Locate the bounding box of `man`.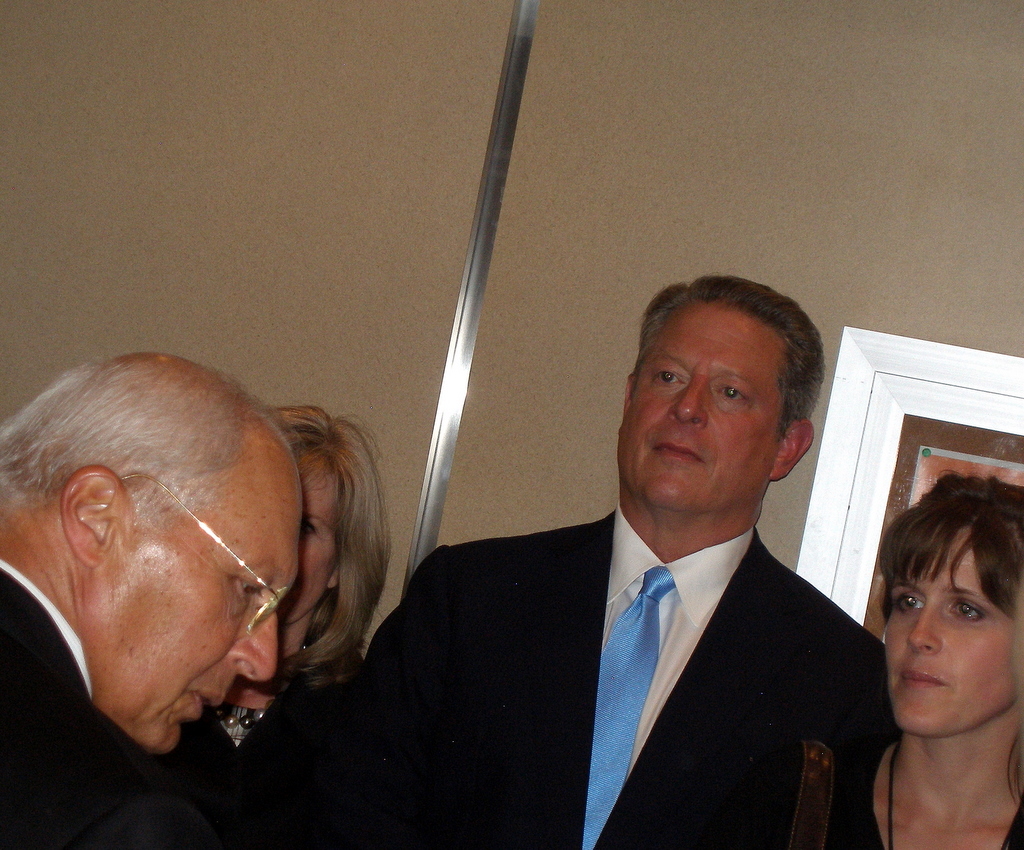
Bounding box: Rect(396, 315, 919, 839).
